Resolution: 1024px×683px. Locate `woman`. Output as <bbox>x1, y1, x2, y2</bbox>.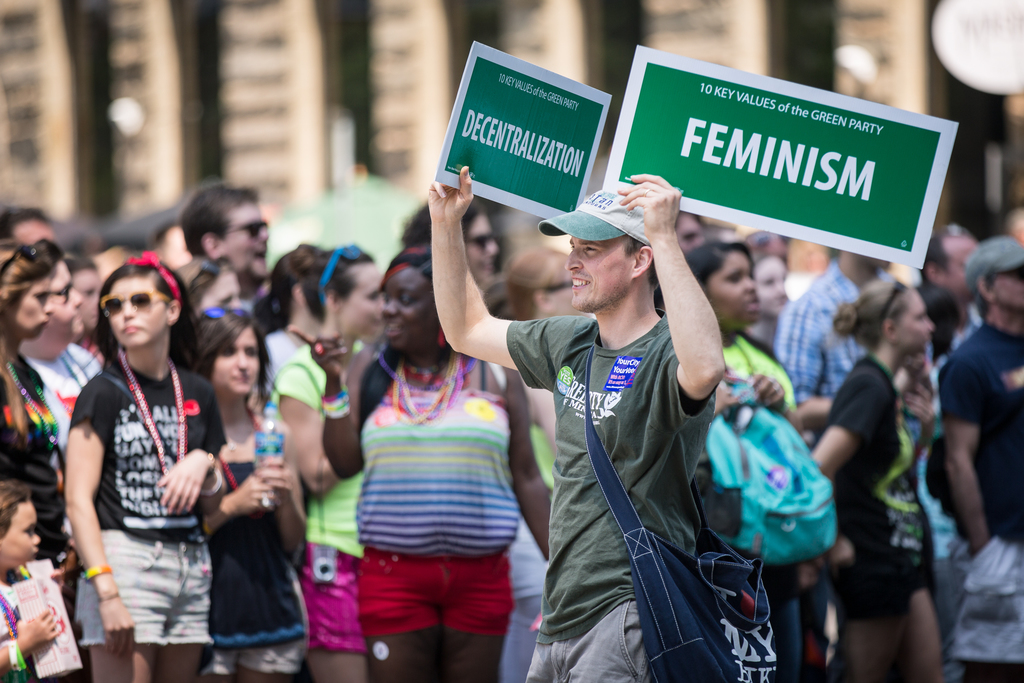
<bbox>285, 243, 552, 682</bbox>.
